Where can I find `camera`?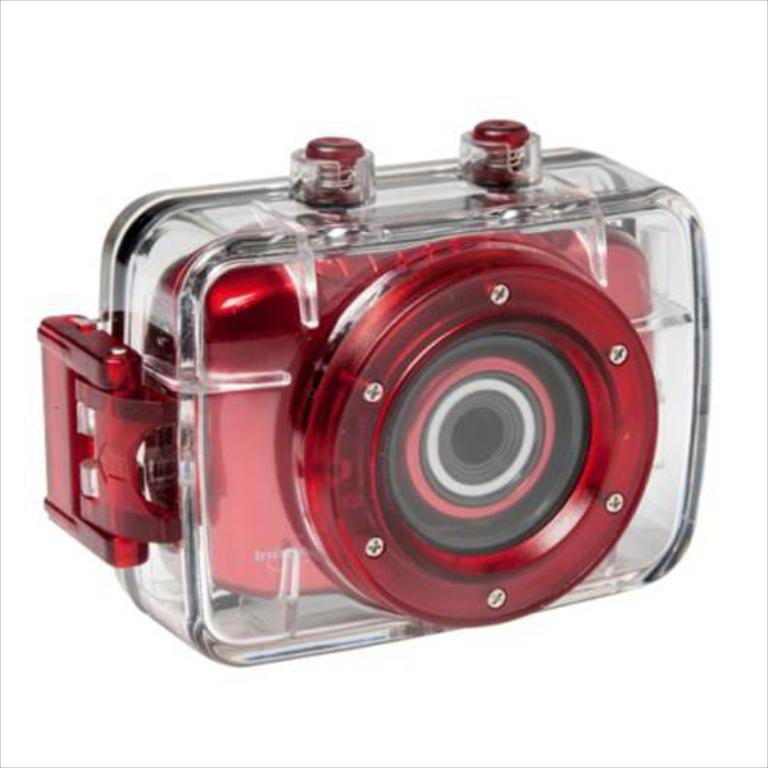
You can find it at [40,124,716,667].
